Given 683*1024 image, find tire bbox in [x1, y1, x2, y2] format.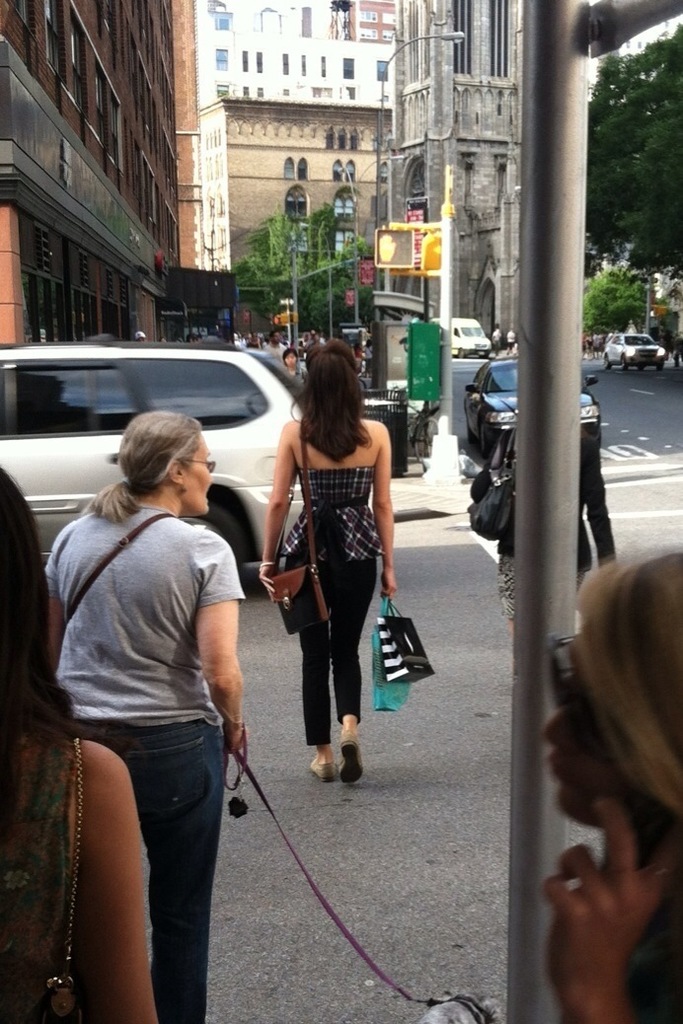
[467, 419, 476, 444].
